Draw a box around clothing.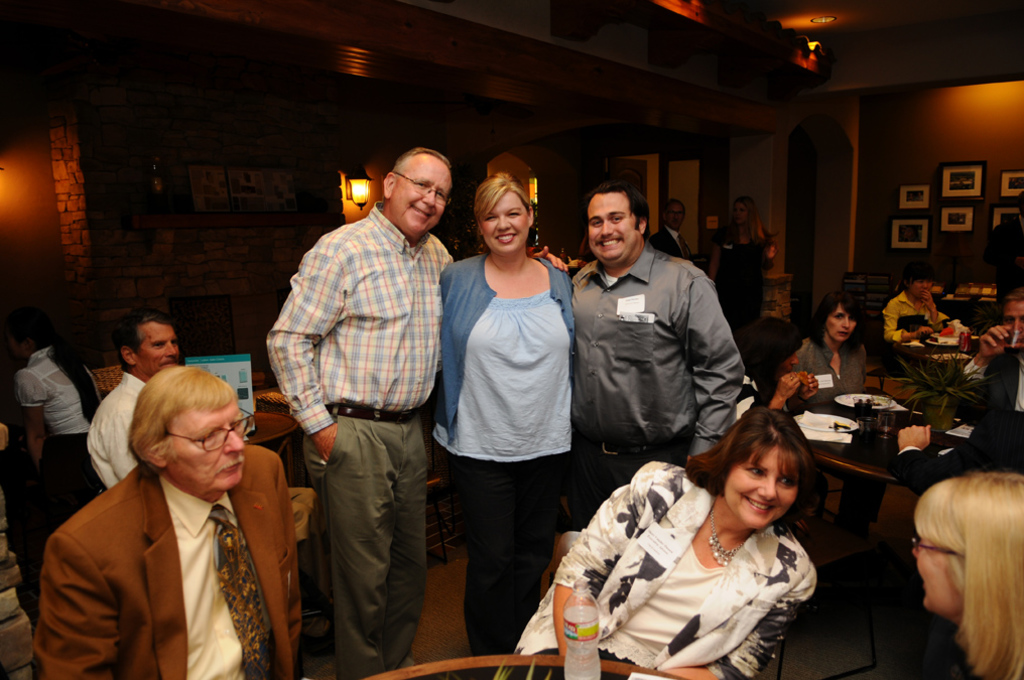
bbox=[261, 196, 451, 679].
